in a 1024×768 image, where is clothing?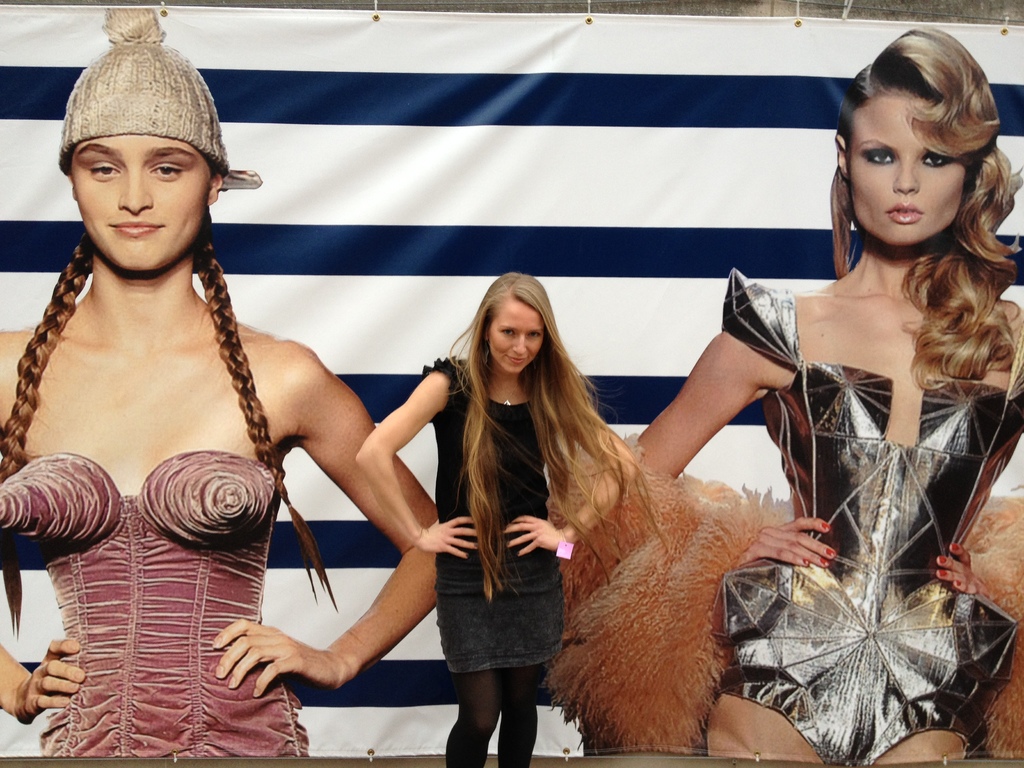
<region>422, 352, 564, 767</region>.
